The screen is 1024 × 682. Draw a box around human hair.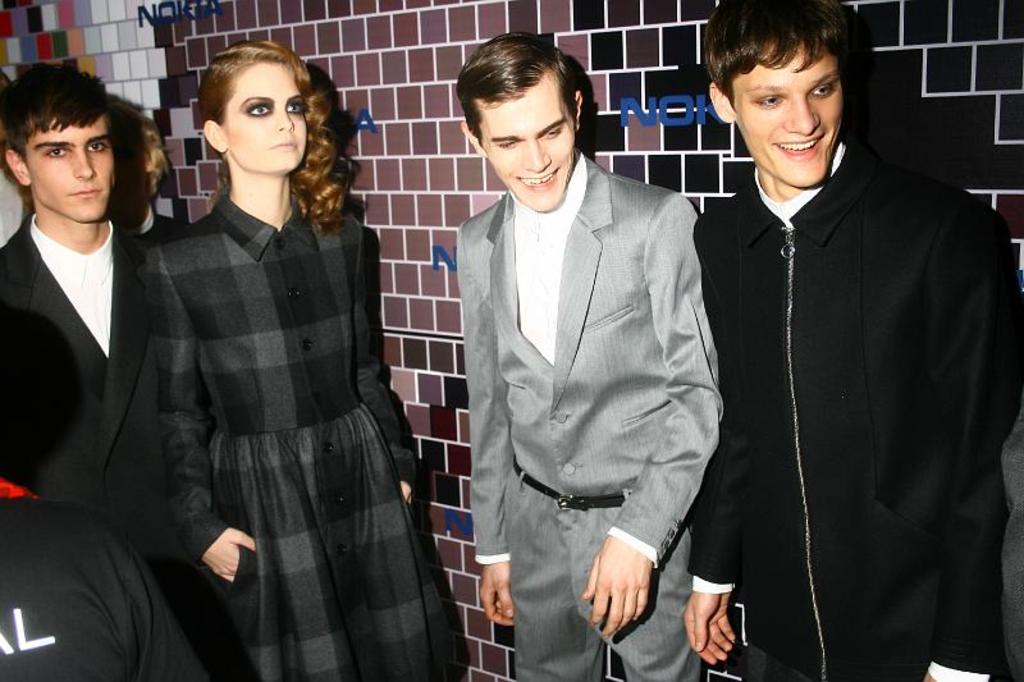
x1=703, y1=0, x2=878, y2=97.
